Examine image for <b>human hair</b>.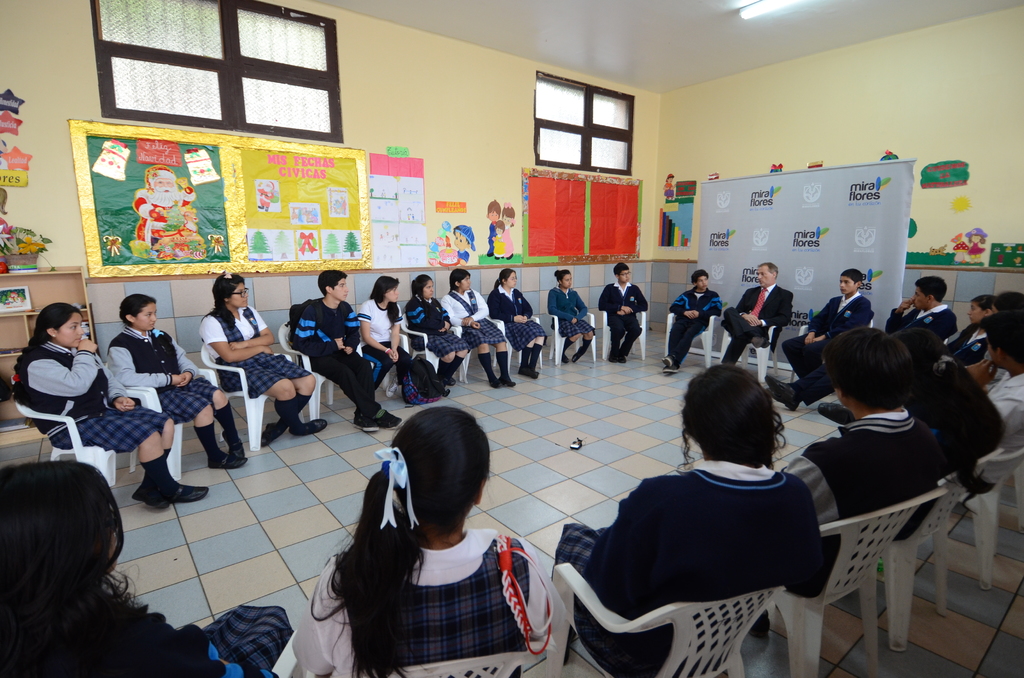
Examination result: l=311, t=404, r=491, b=677.
